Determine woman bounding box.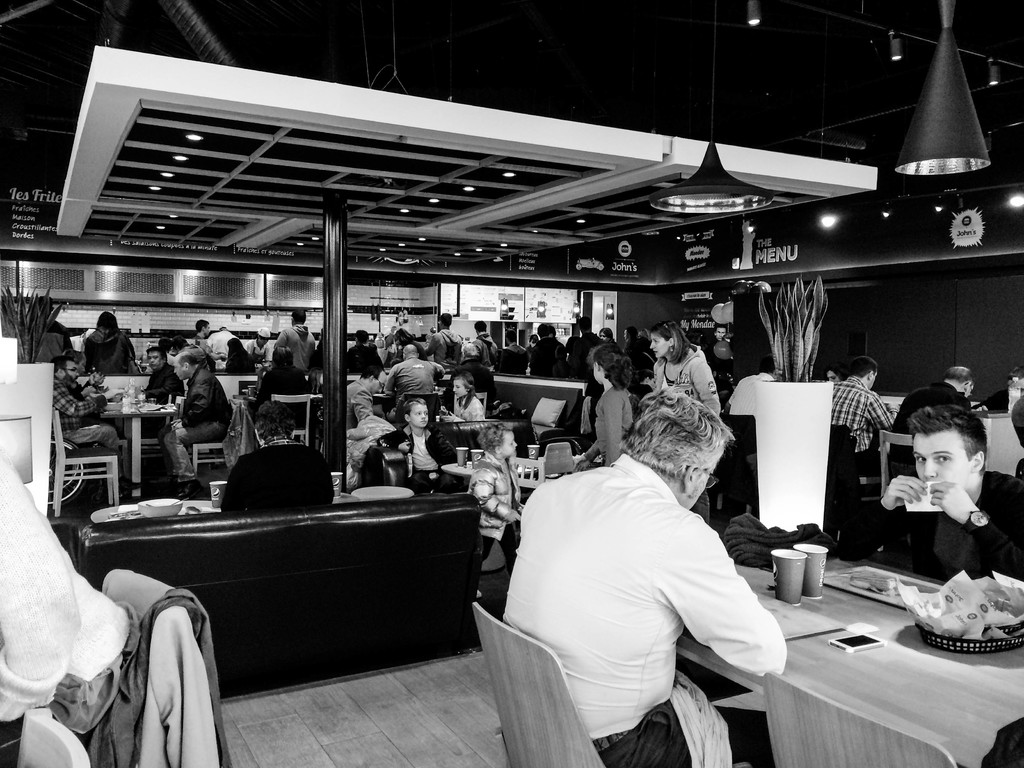
Determined: (x1=394, y1=327, x2=426, y2=361).
